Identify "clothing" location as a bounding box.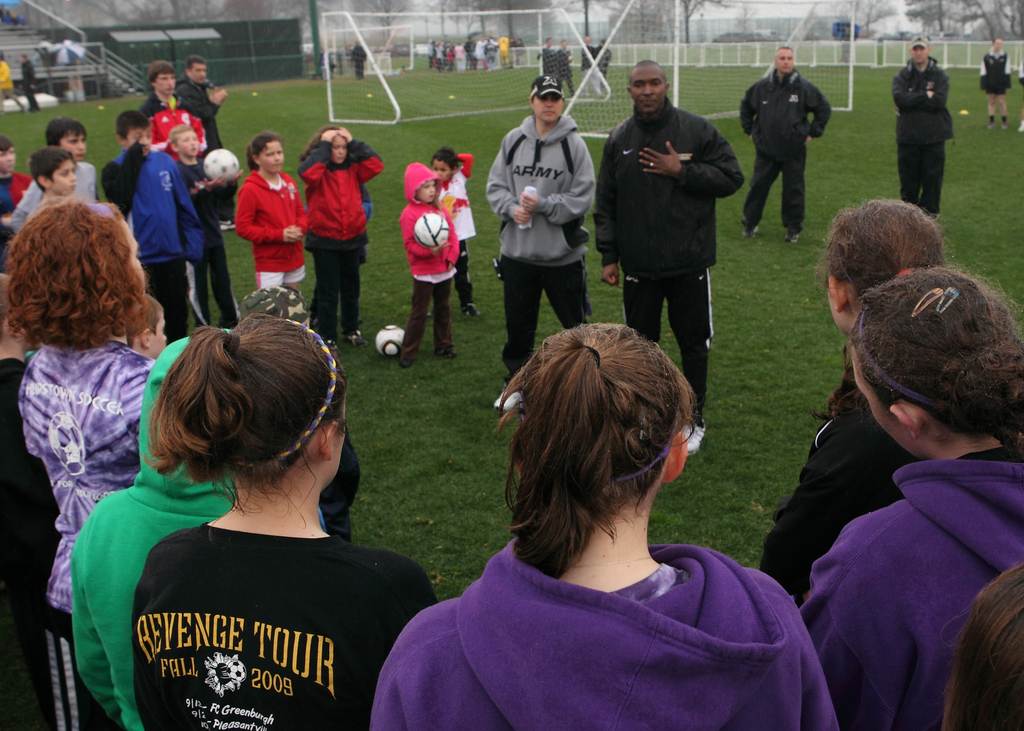
rect(495, 38, 509, 68).
